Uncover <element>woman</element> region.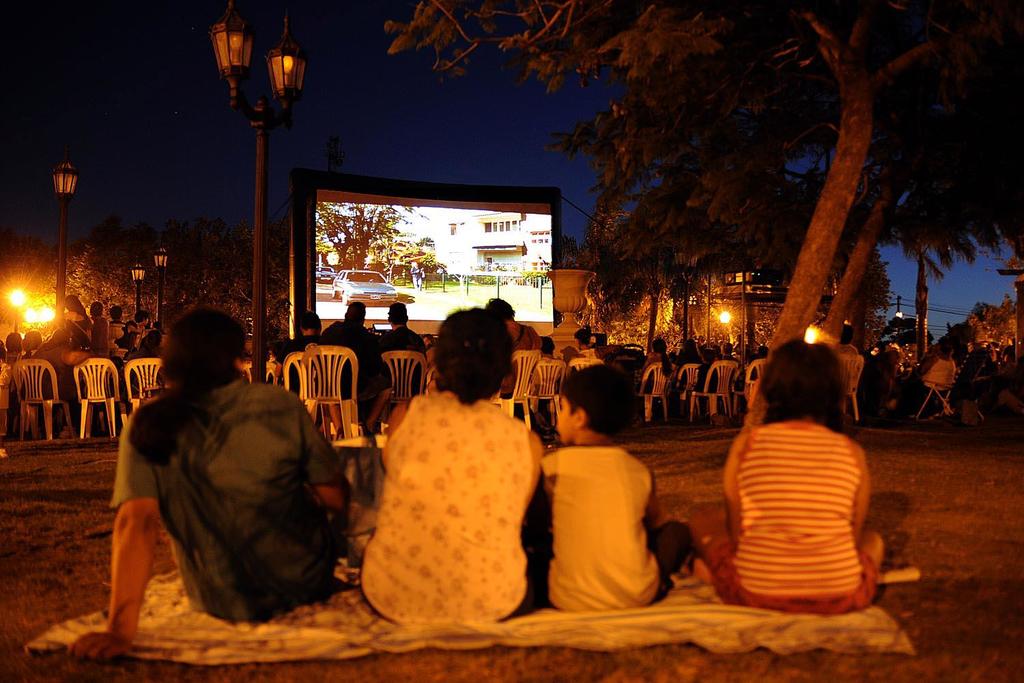
Uncovered: bbox(897, 337, 957, 423).
